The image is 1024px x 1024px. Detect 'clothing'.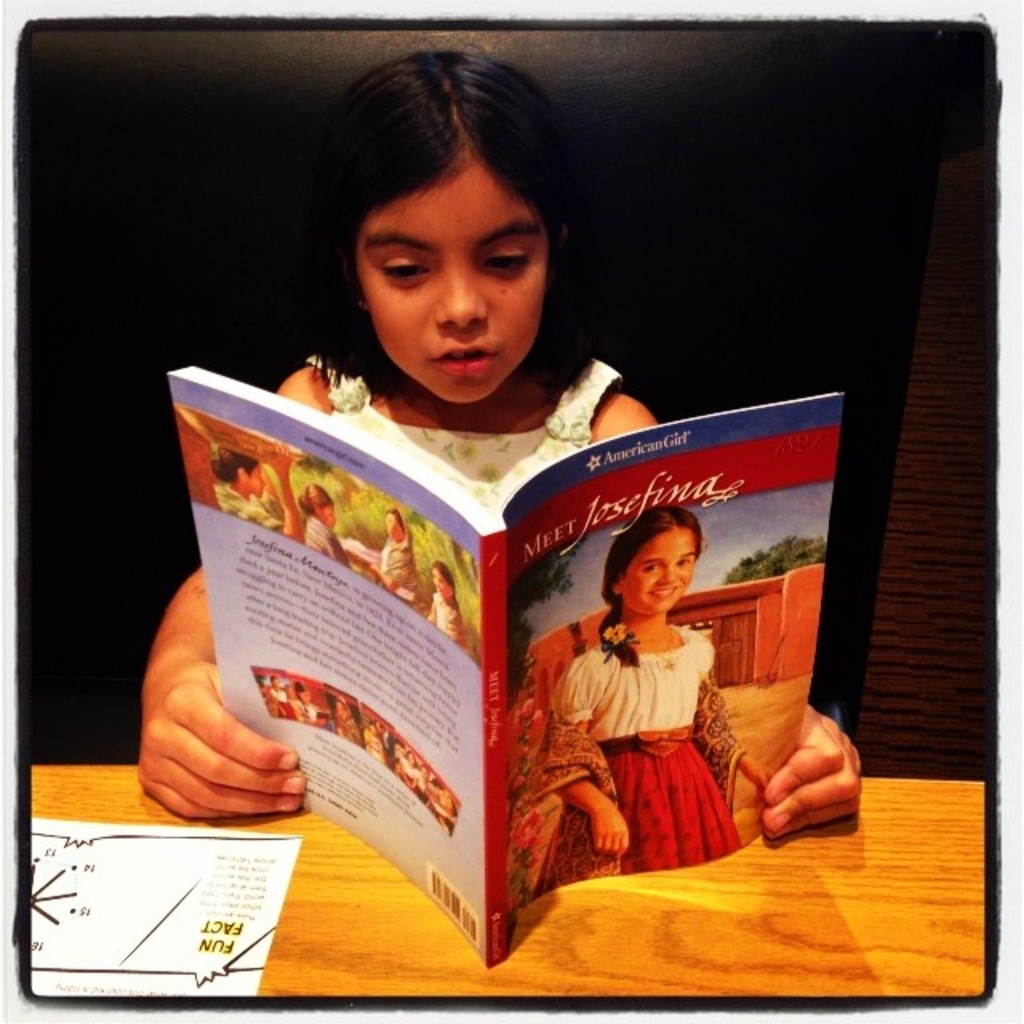
Detection: select_region(366, 538, 424, 595).
